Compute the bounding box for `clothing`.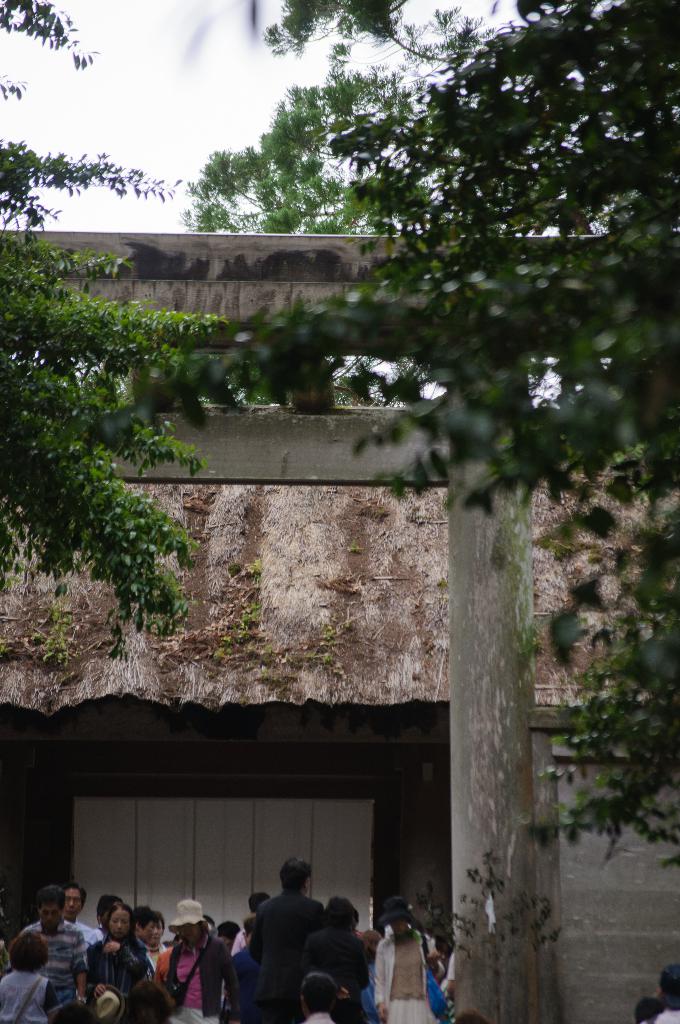
bbox=[245, 888, 335, 970].
